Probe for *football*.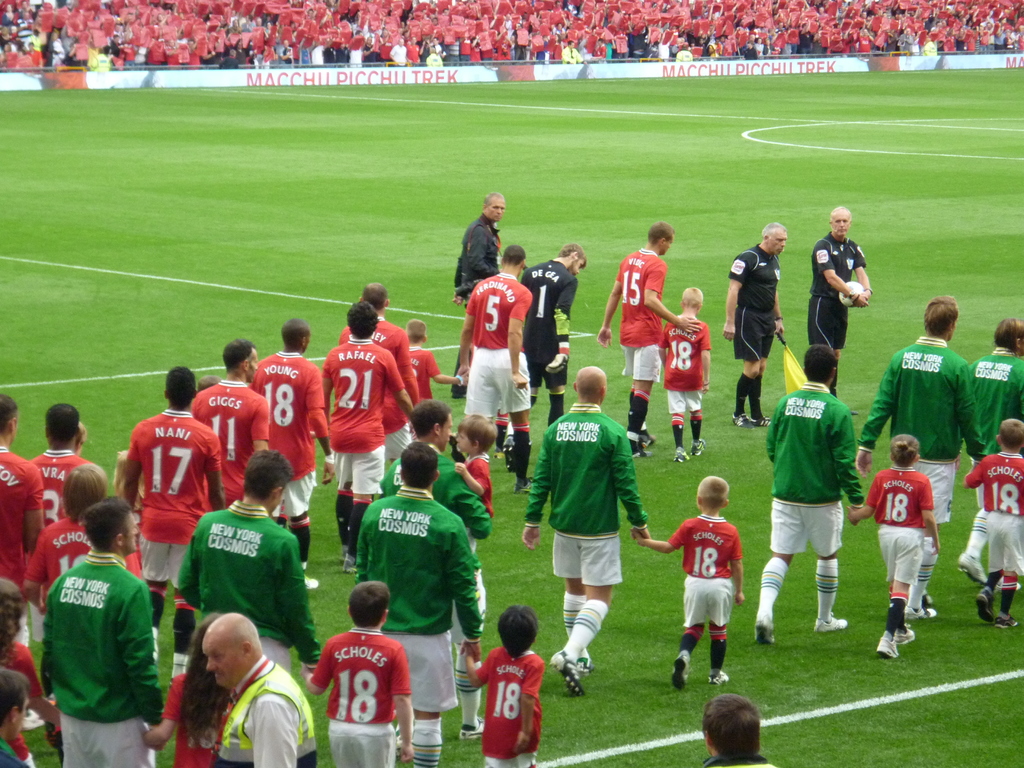
Probe result: bbox=(835, 278, 868, 308).
